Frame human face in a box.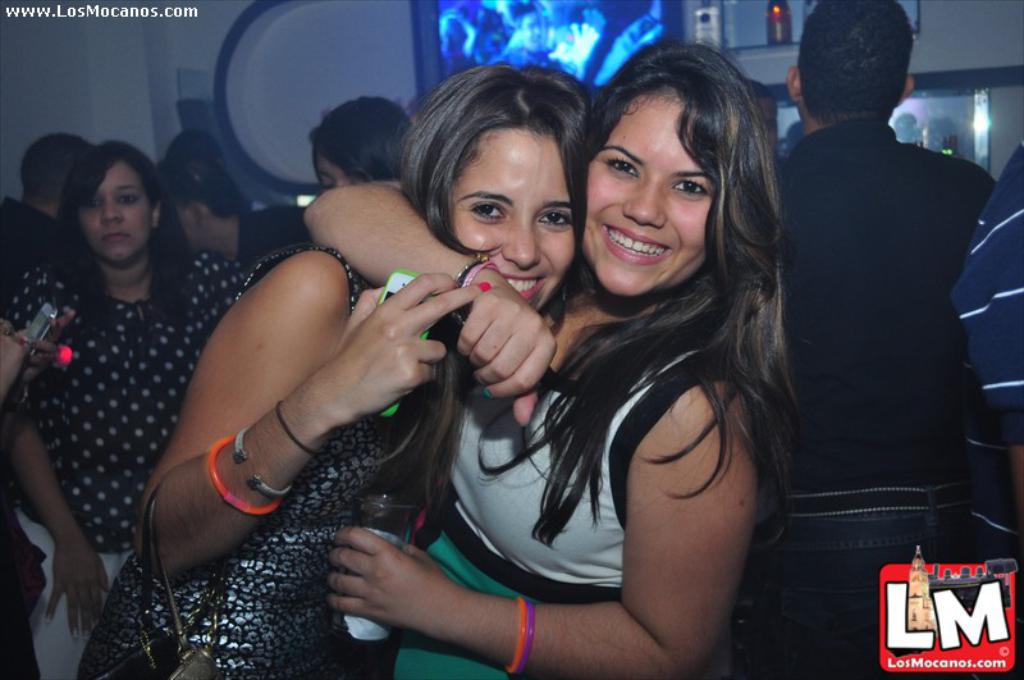
l=78, t=159, r=151, b=261.
